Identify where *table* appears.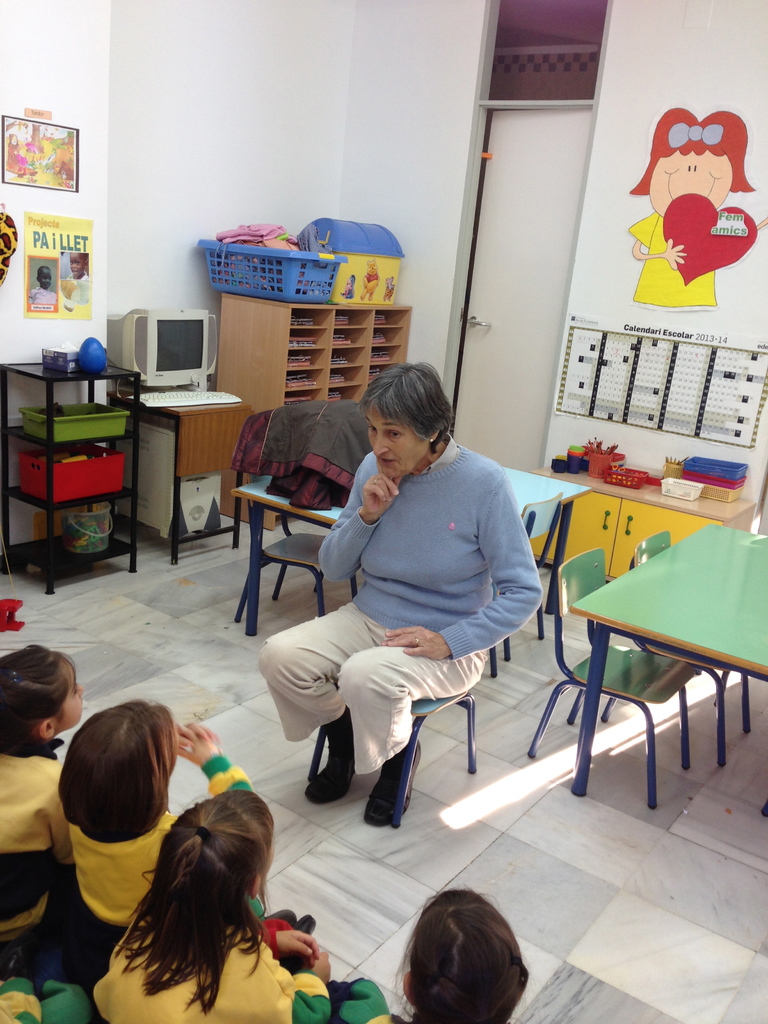
Appears at 228 447 587 697.
